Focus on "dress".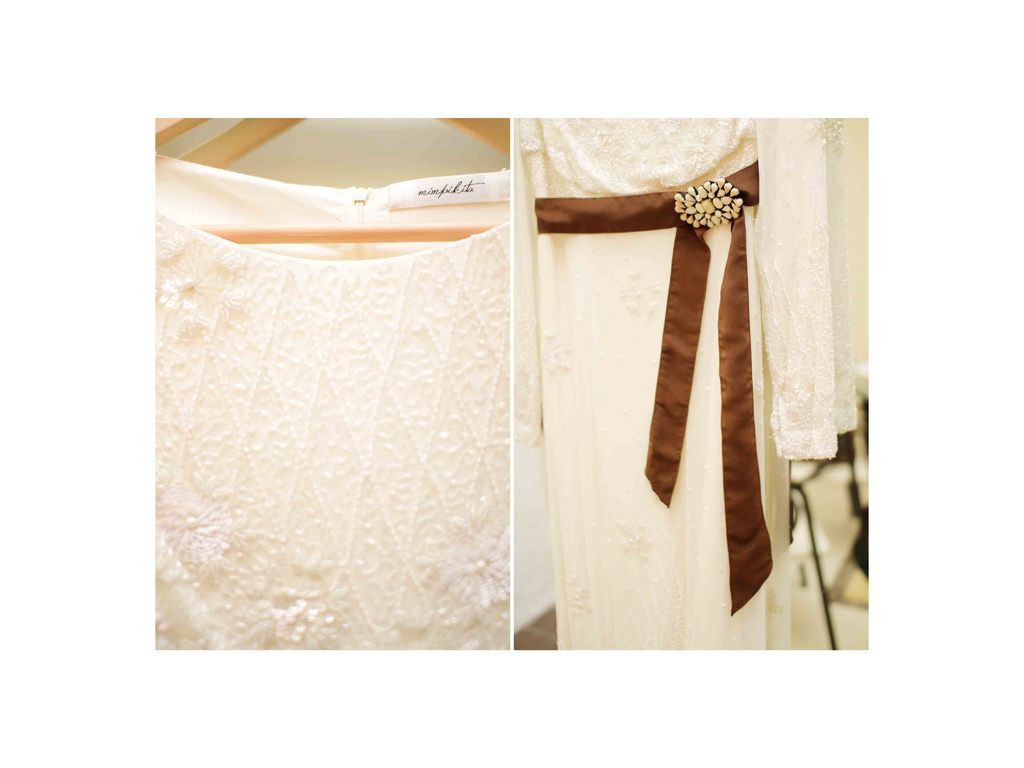
Focused at x1=151, y1=151, x2=511, y2=653.
